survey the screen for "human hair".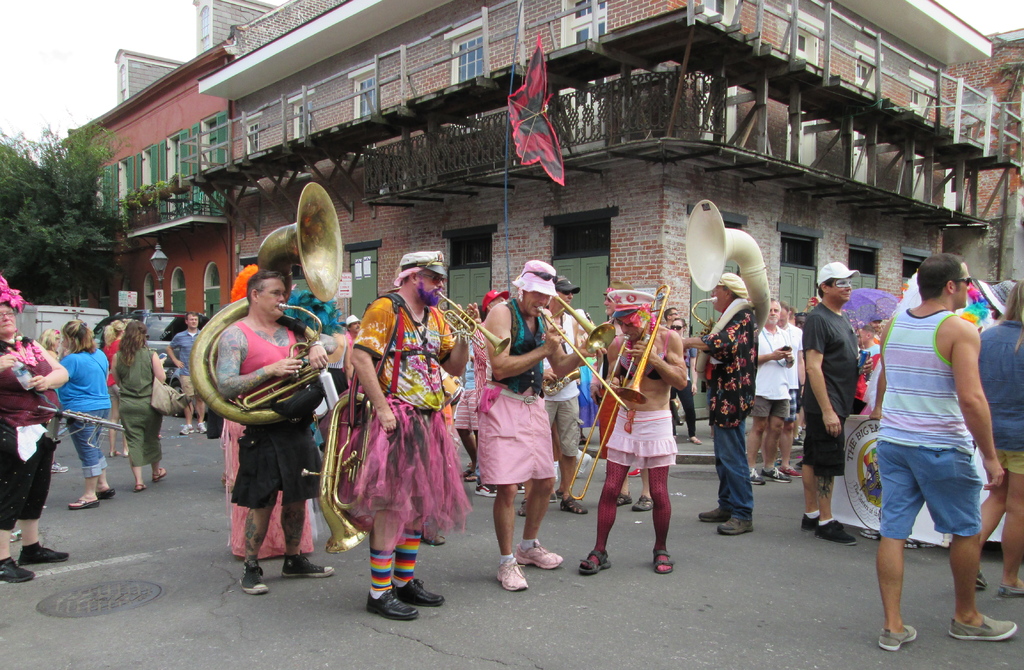
Survey found: box=[555, 274, 565, 284].
